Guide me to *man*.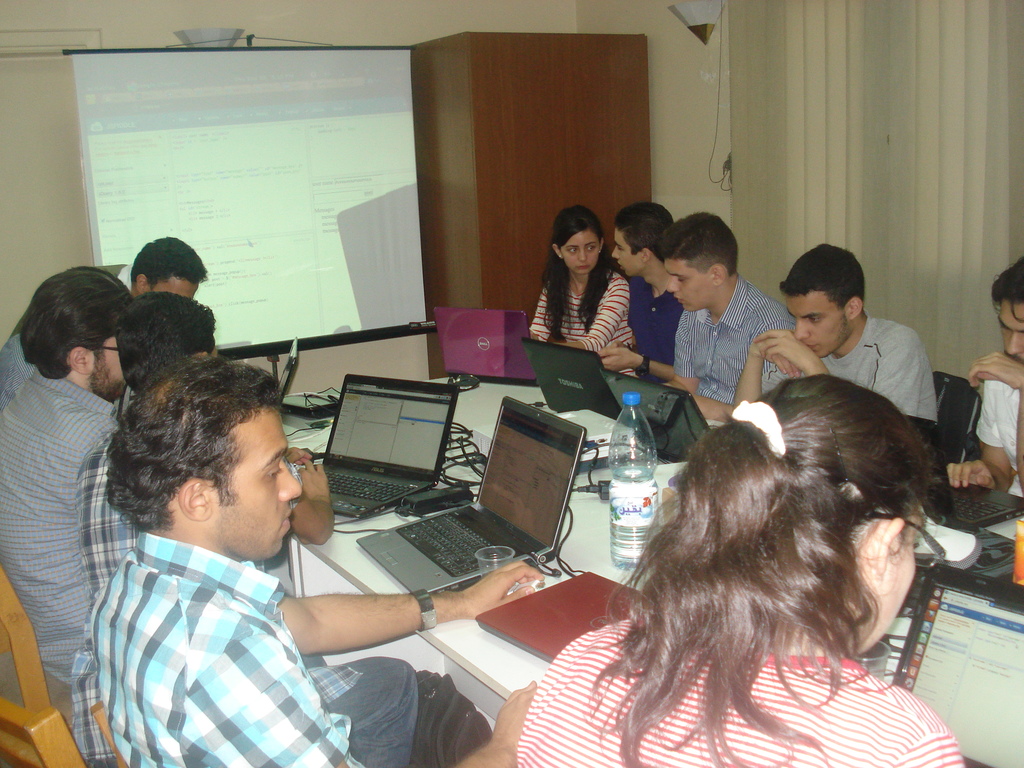
Guidance: detection(0, 275, 134, 665).
